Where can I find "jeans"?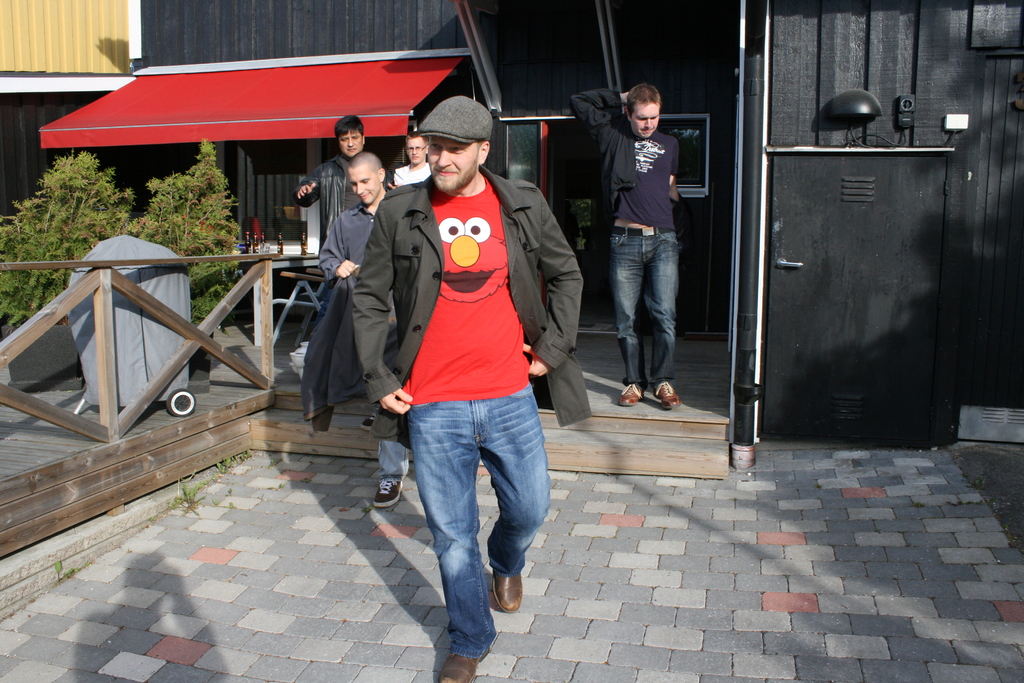
You can find it at 404/384/548/656.
